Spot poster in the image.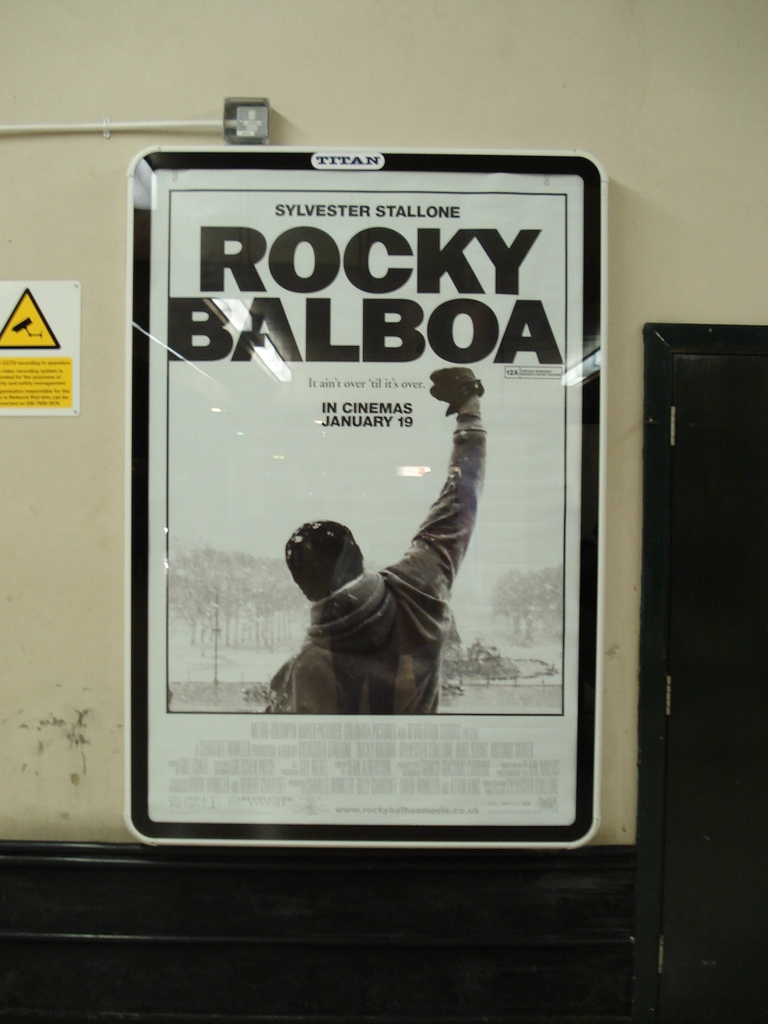
poster found at locate(150, 174, 579, 830).
